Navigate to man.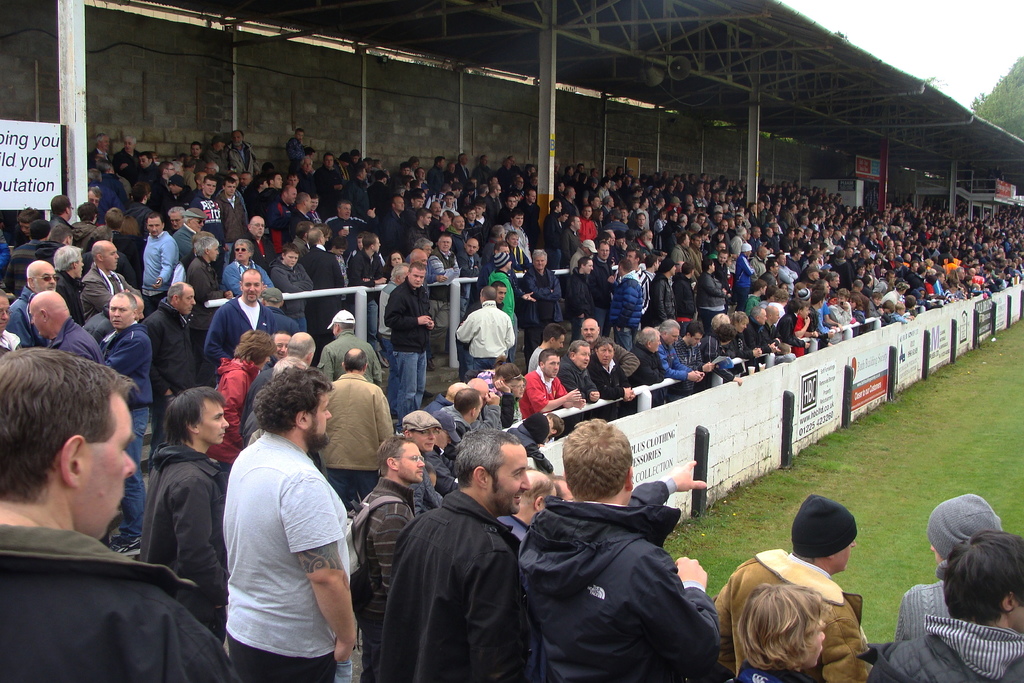
Navigation target: 209,272,295,365.
